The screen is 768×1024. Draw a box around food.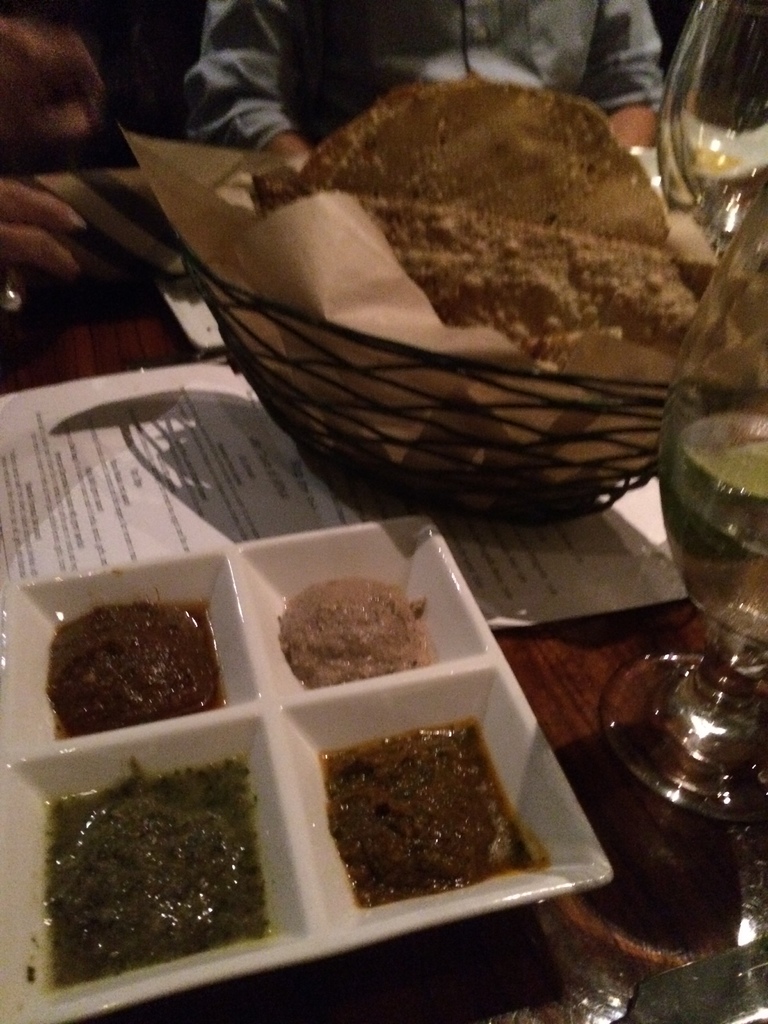
[left=47, top=598, right=227, bottom=738].
